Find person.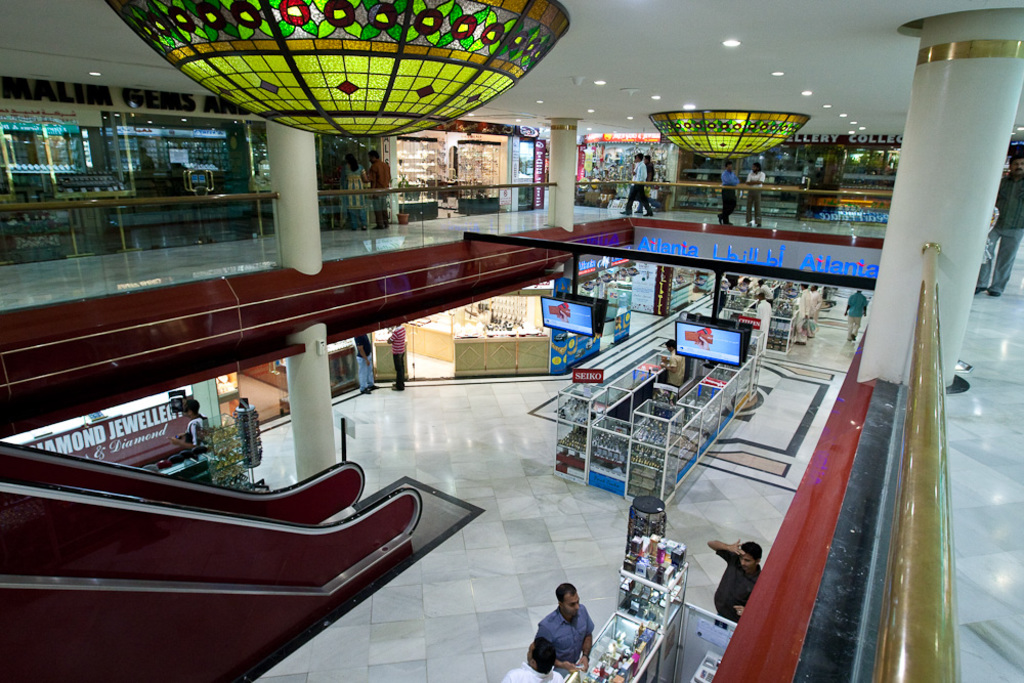
(167, 394, 215, 453).
